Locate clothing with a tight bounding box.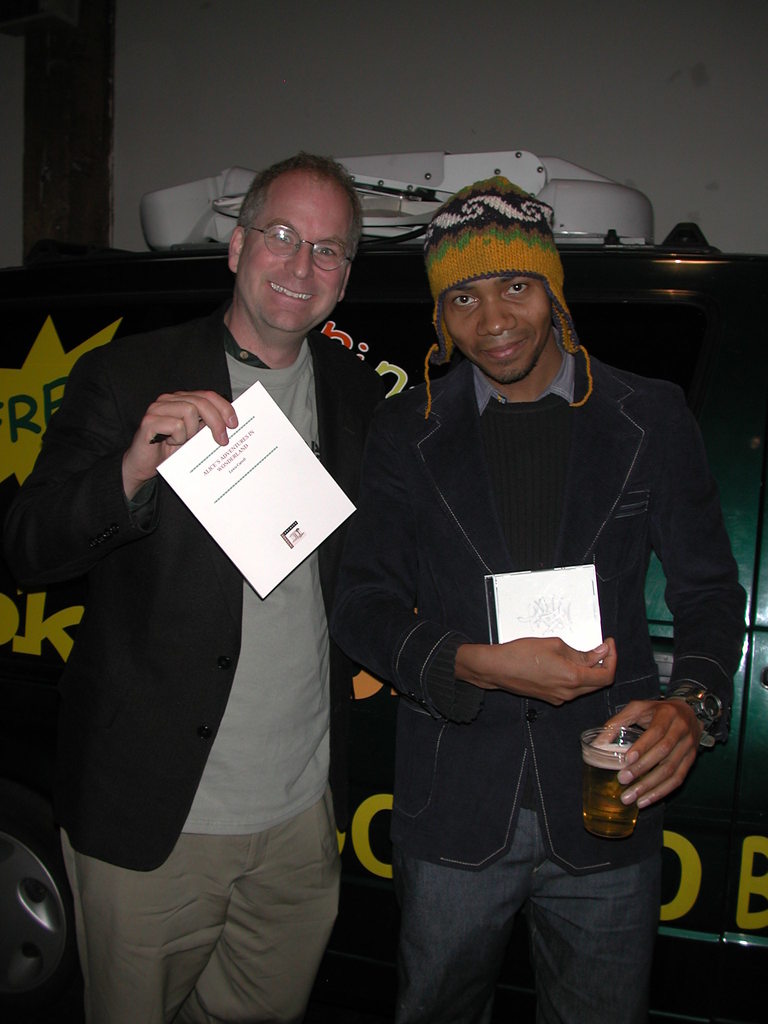
box(9, 314, 397, 872).
